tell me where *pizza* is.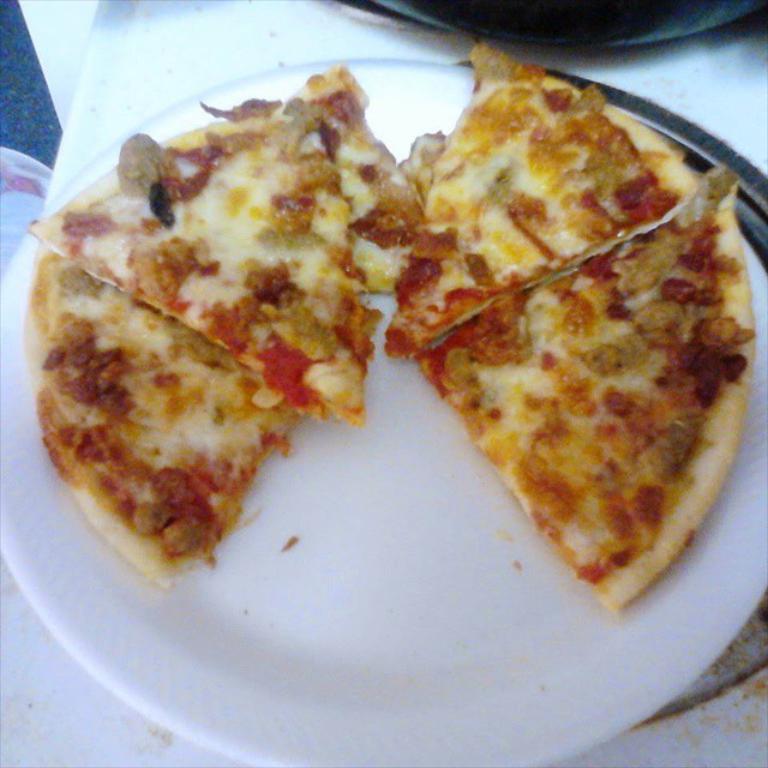
*pizza* is at <bbox>23, 80, 365, 422</bbox>.
